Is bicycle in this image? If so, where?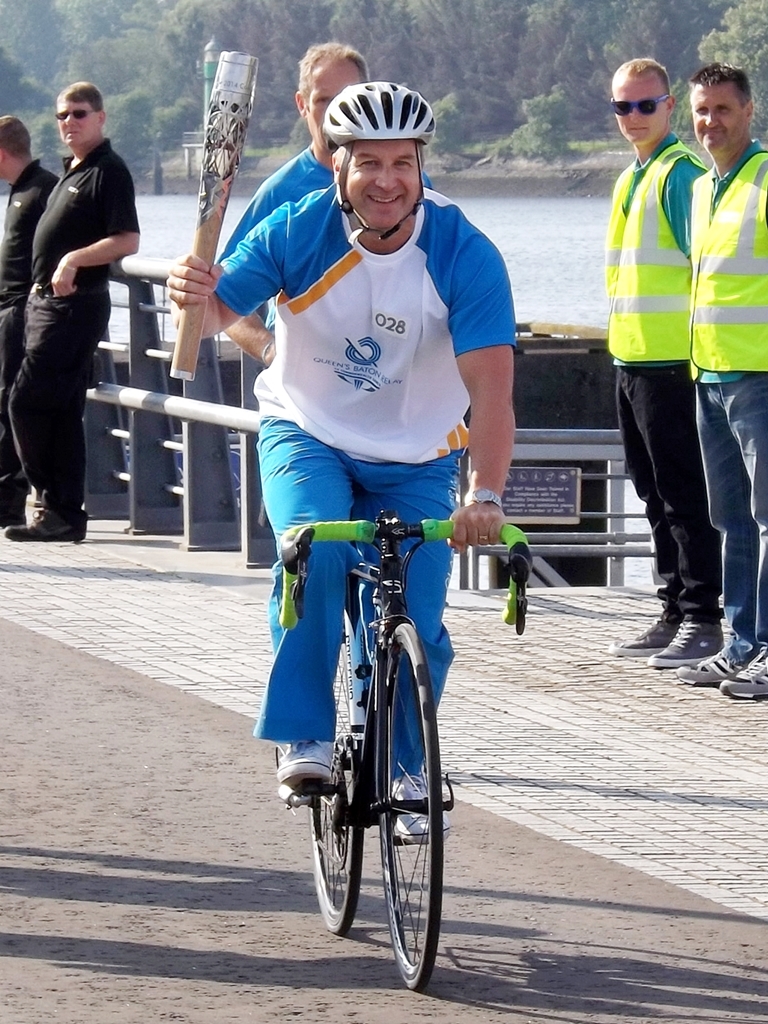
Yes, at Rect(272, 509, 531, 989).
